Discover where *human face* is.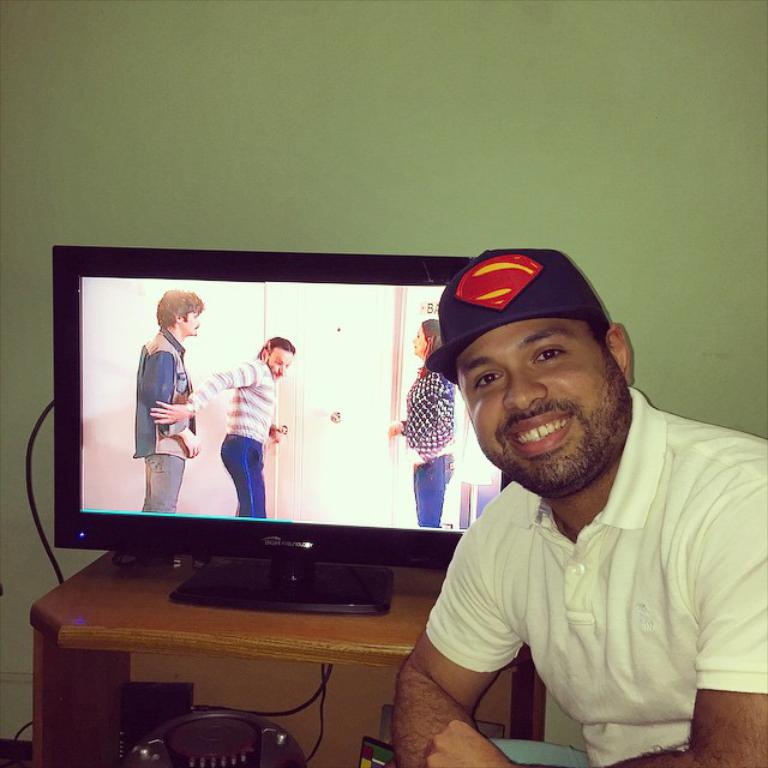
Discovered at (left=412, top=324, right=430, bottom=354).
